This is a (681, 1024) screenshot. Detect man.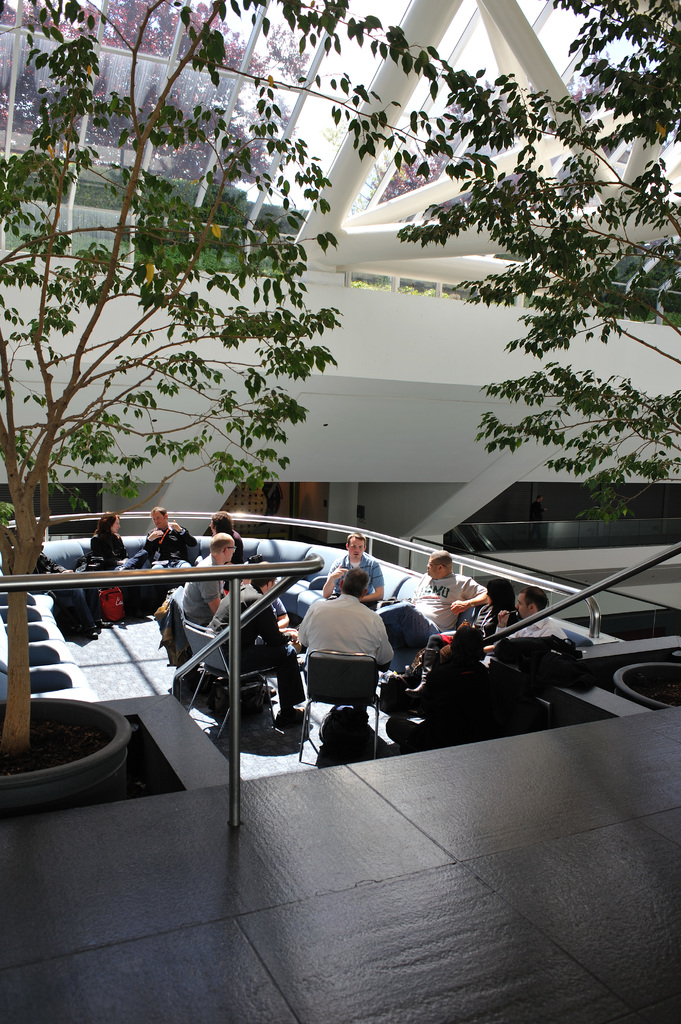
[207, 559, 301, 735].
